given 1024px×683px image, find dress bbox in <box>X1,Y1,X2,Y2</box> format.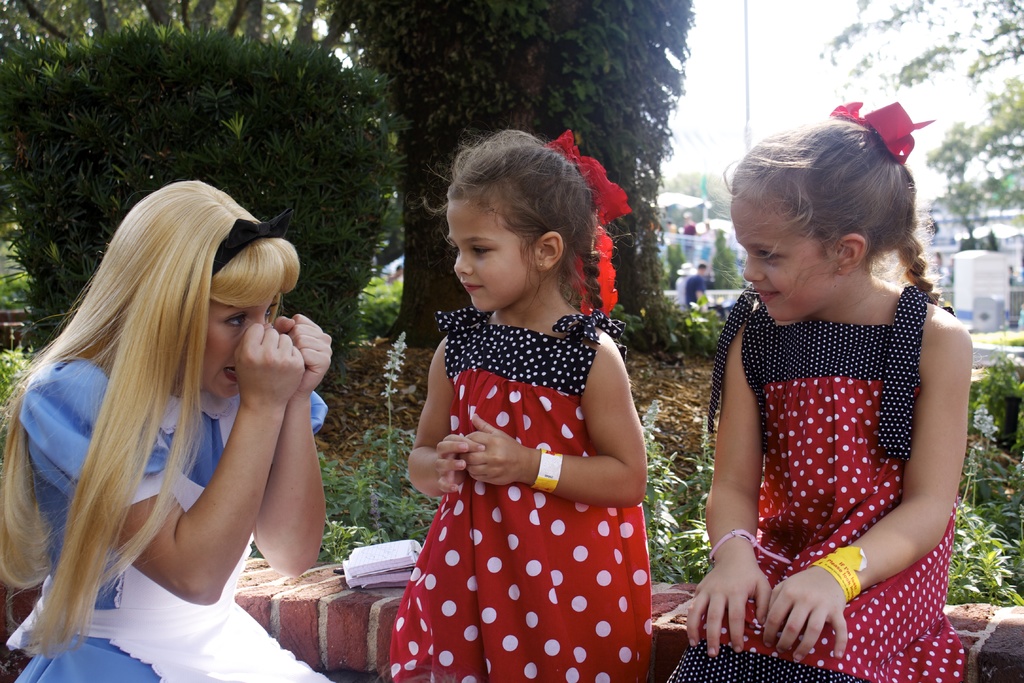
<box>662,288,965,682</box>.
